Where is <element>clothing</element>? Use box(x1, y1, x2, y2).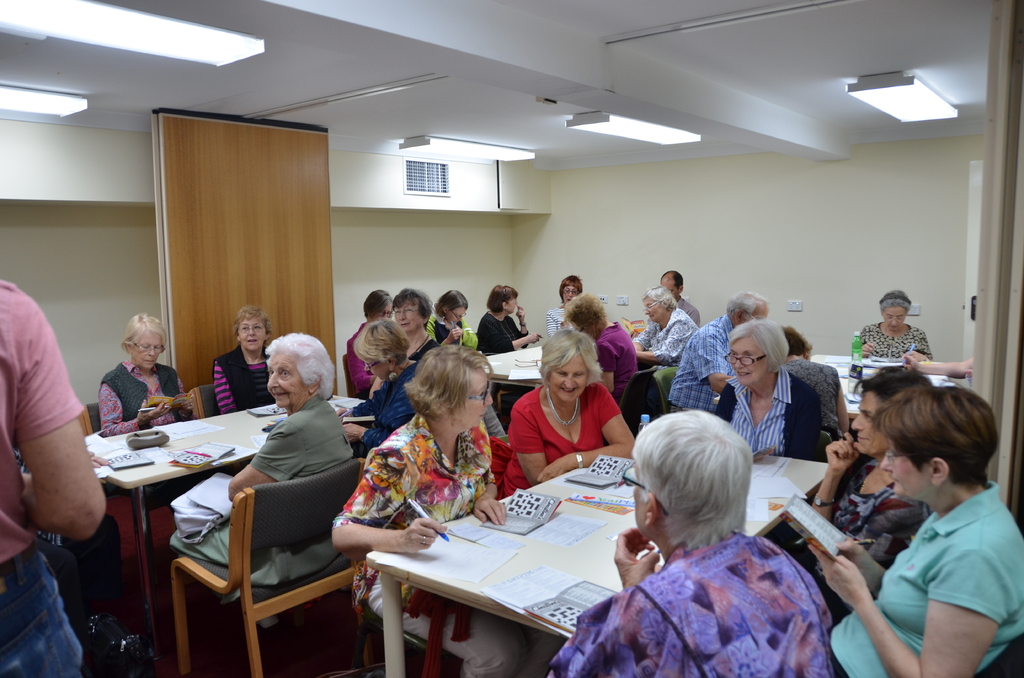
box(852, 464, 1013, 659).
